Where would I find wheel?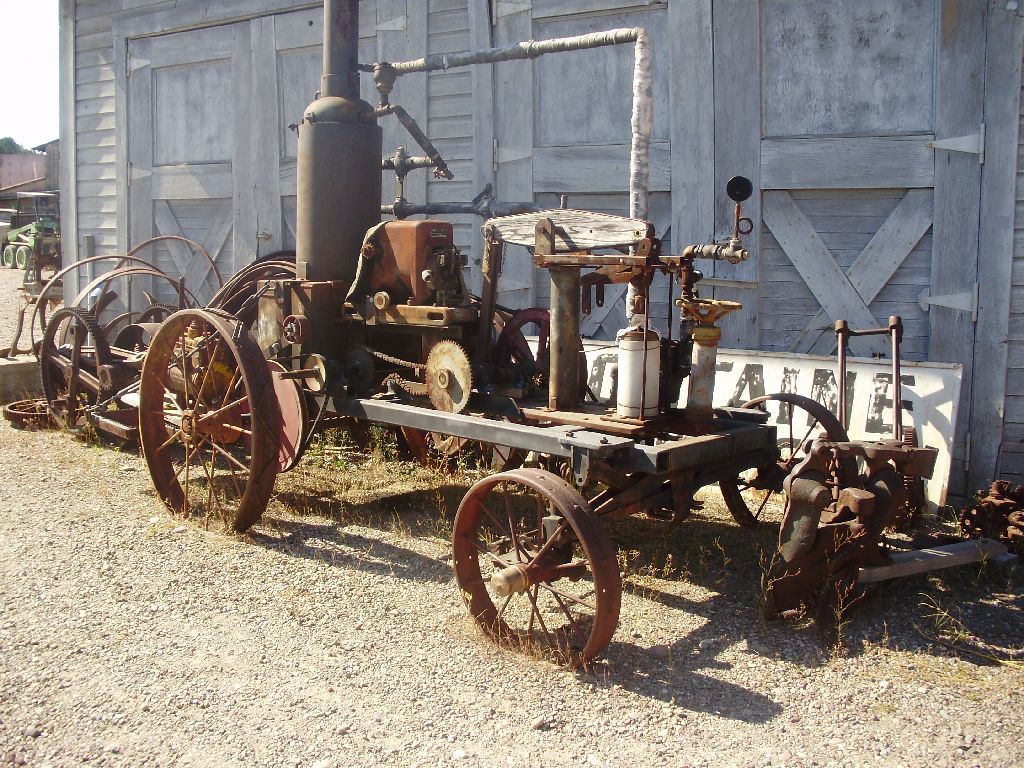
At [left=713, top=391, right=853, bottom=532].
